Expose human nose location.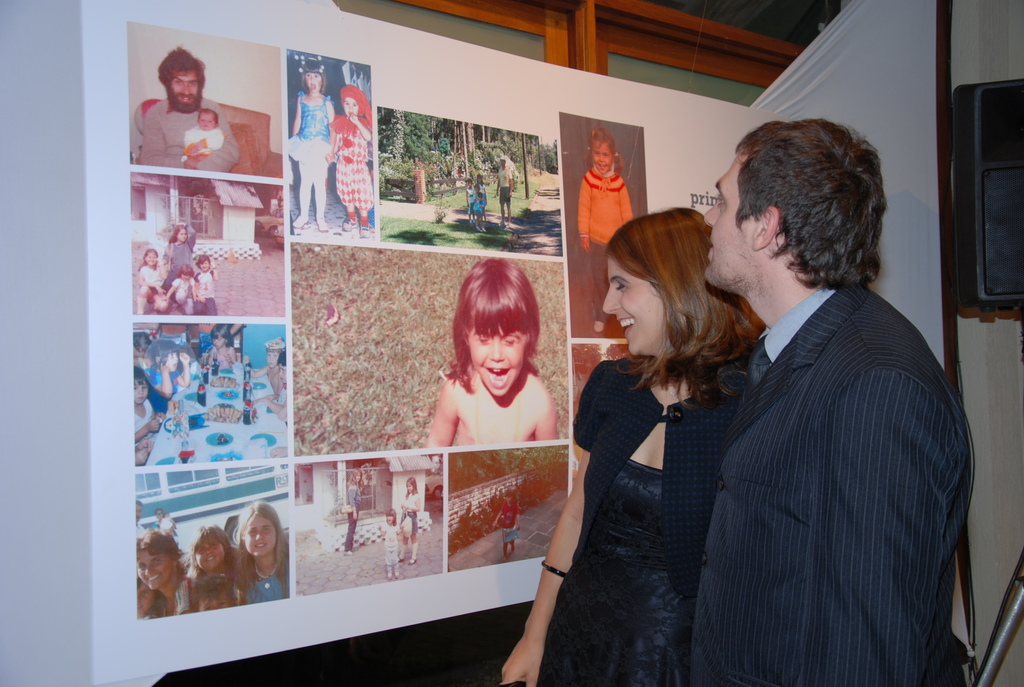
Exposed at bbox(144, 564, 152, 576).
